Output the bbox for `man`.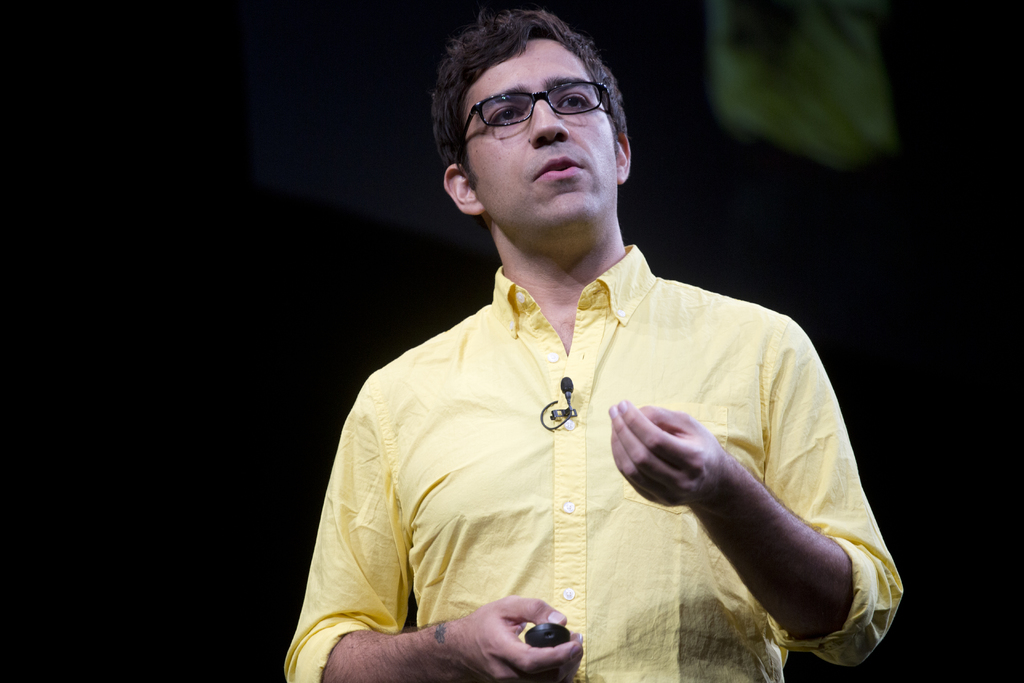
[275,21,885,670].
